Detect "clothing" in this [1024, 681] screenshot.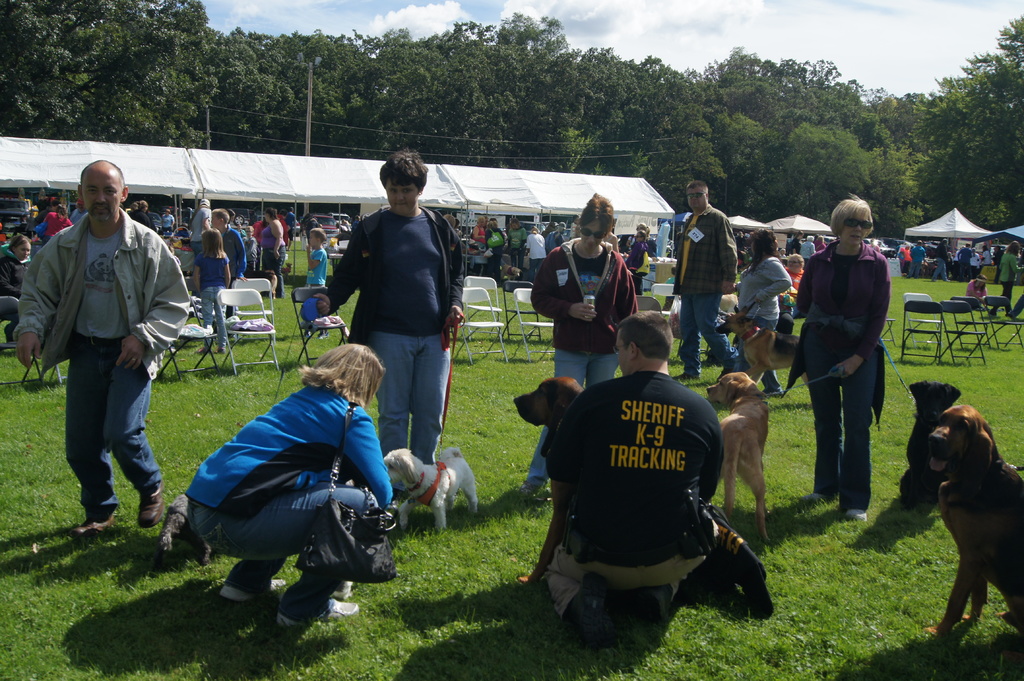
Detection: rect(11, 214, 187, 521).
